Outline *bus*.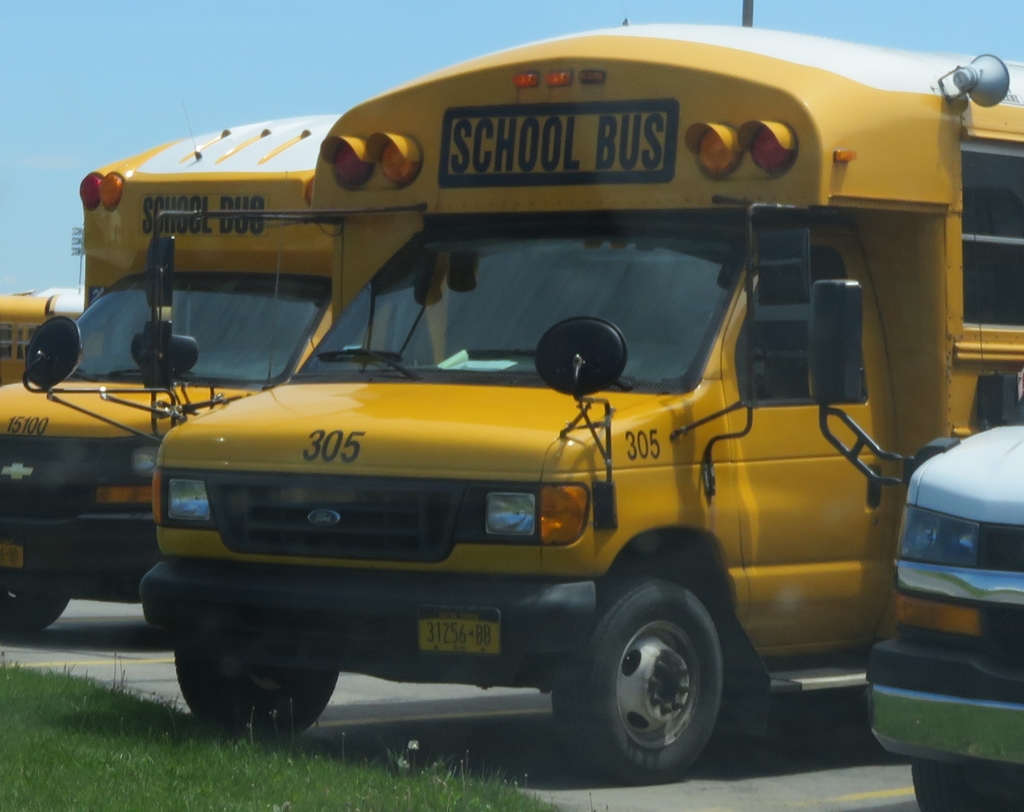
Outline: bbox=(808, 253, 1023, 810).
